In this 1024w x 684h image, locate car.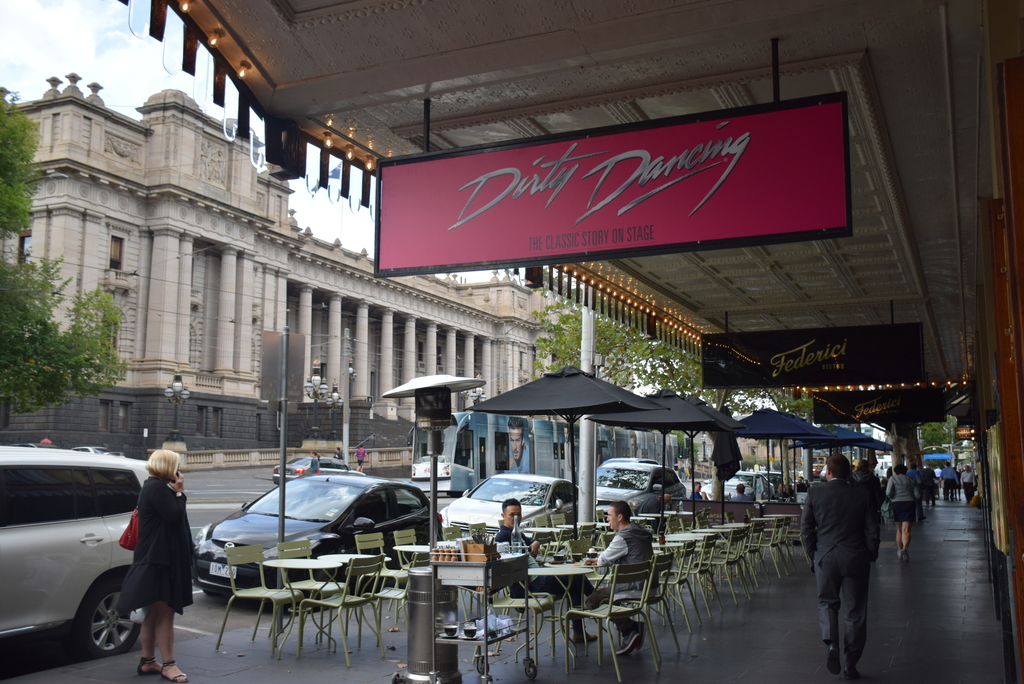
Bounding box: select_region(590, 463, 687, 513).
